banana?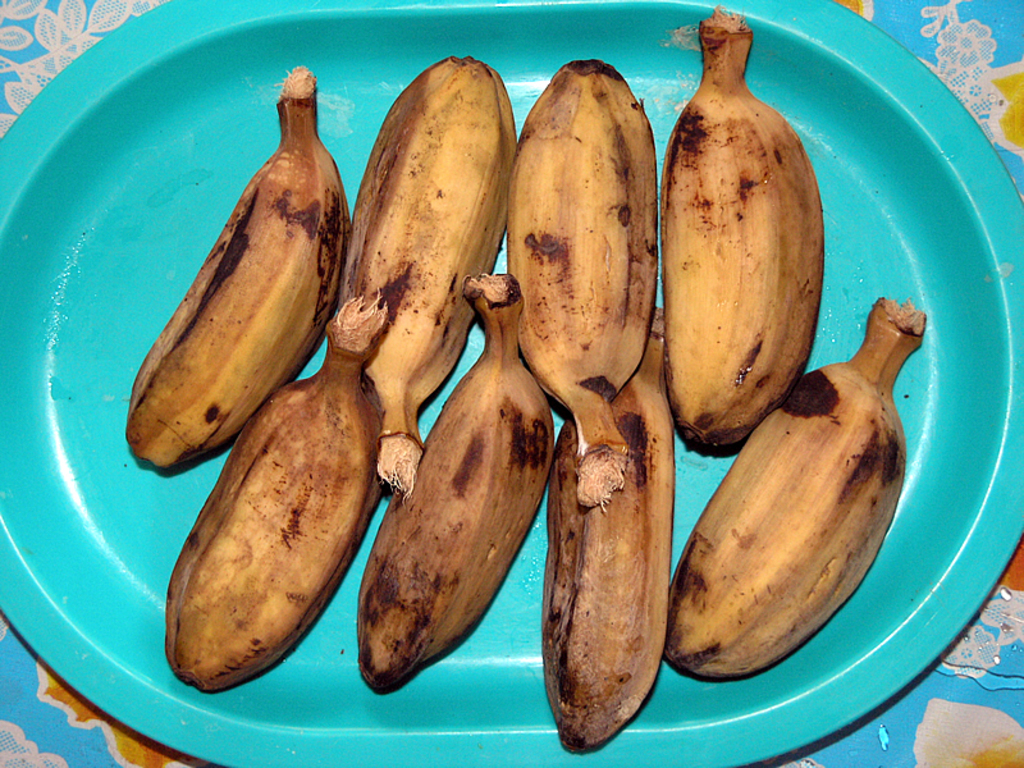
left=554, top=311, right=671, bottom=754
